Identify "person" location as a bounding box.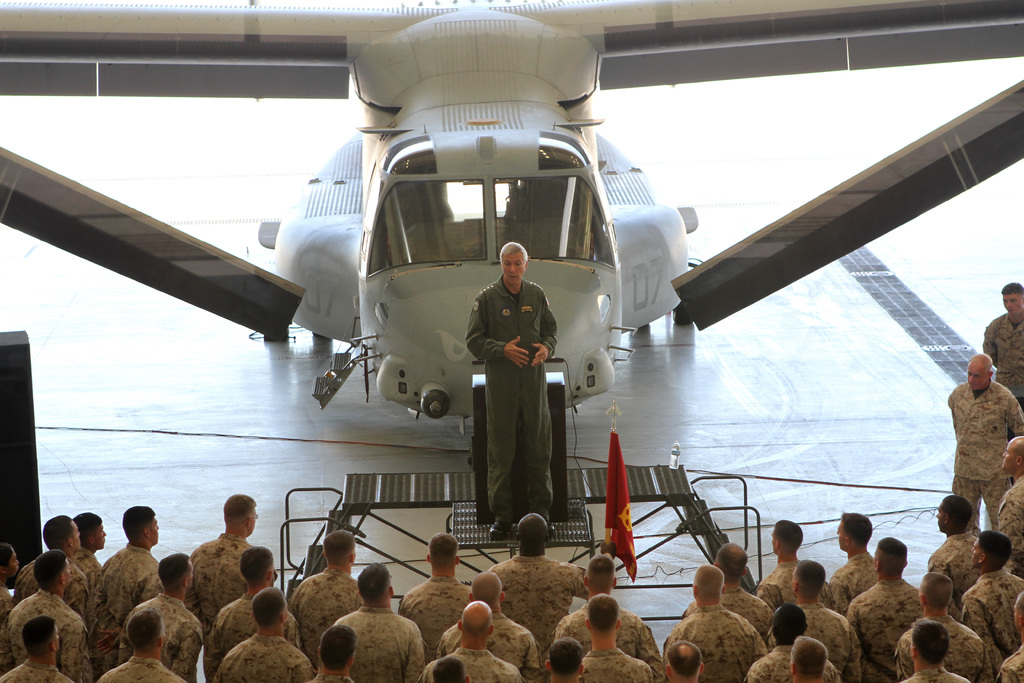
x1=533, y1=628, x2=588, y2=682.
